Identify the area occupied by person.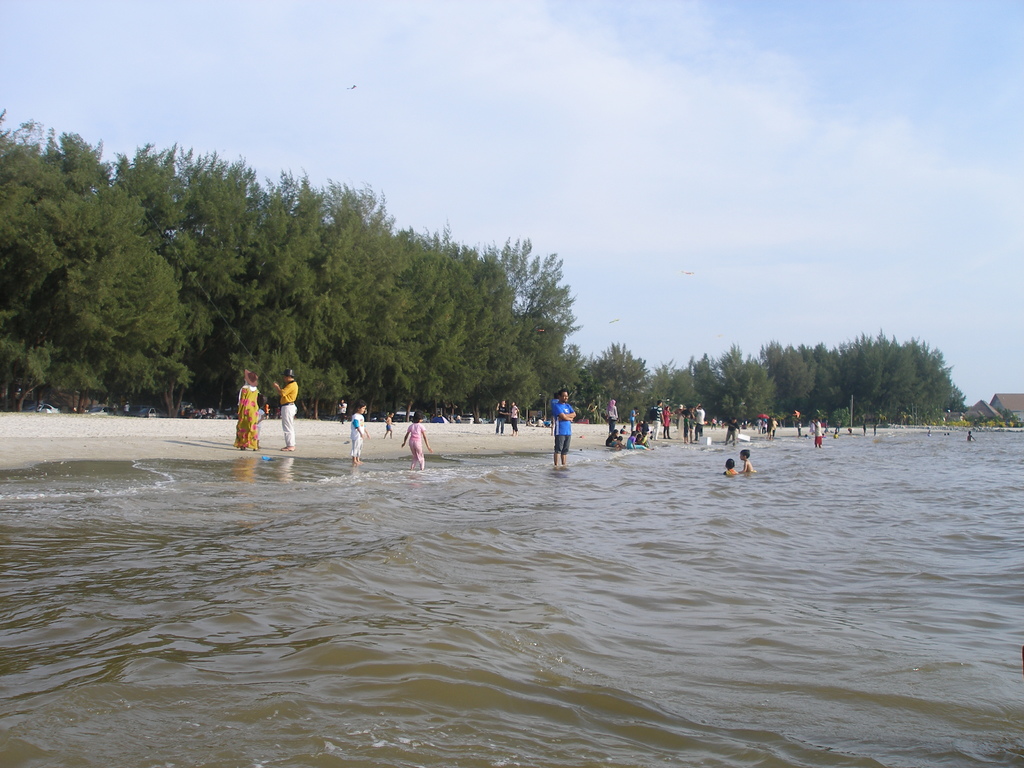
Area: {"left": 730, "top": 457, "right": 737, "bottom": 476}.
